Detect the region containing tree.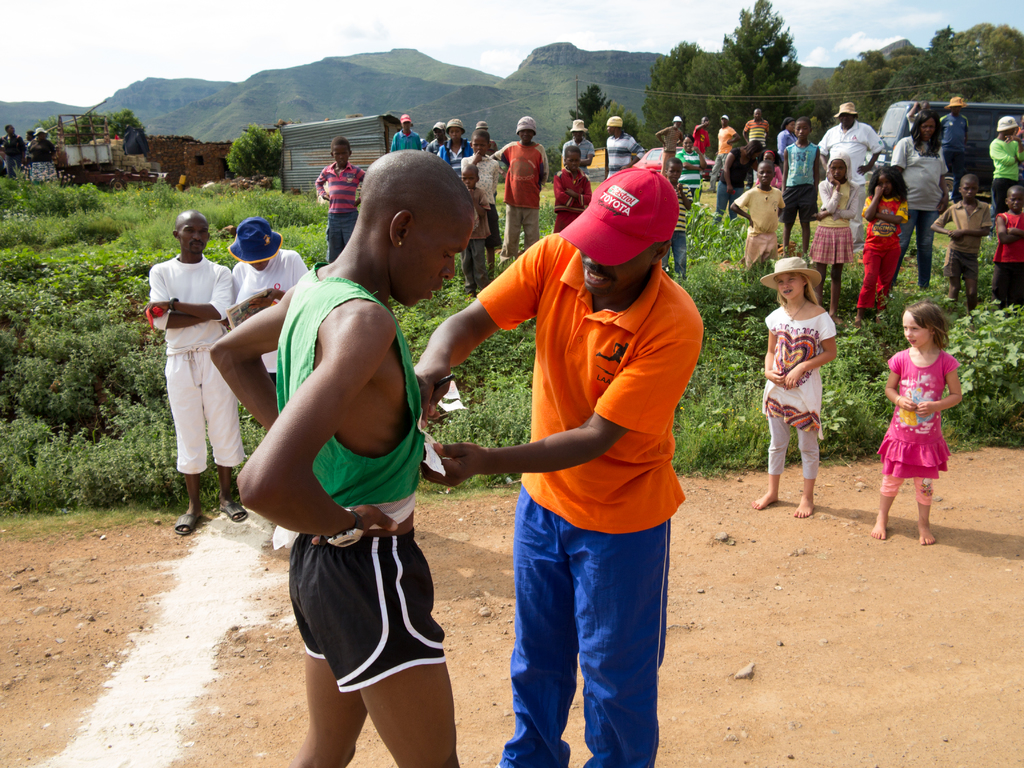
(54, 116, 152, 163).
